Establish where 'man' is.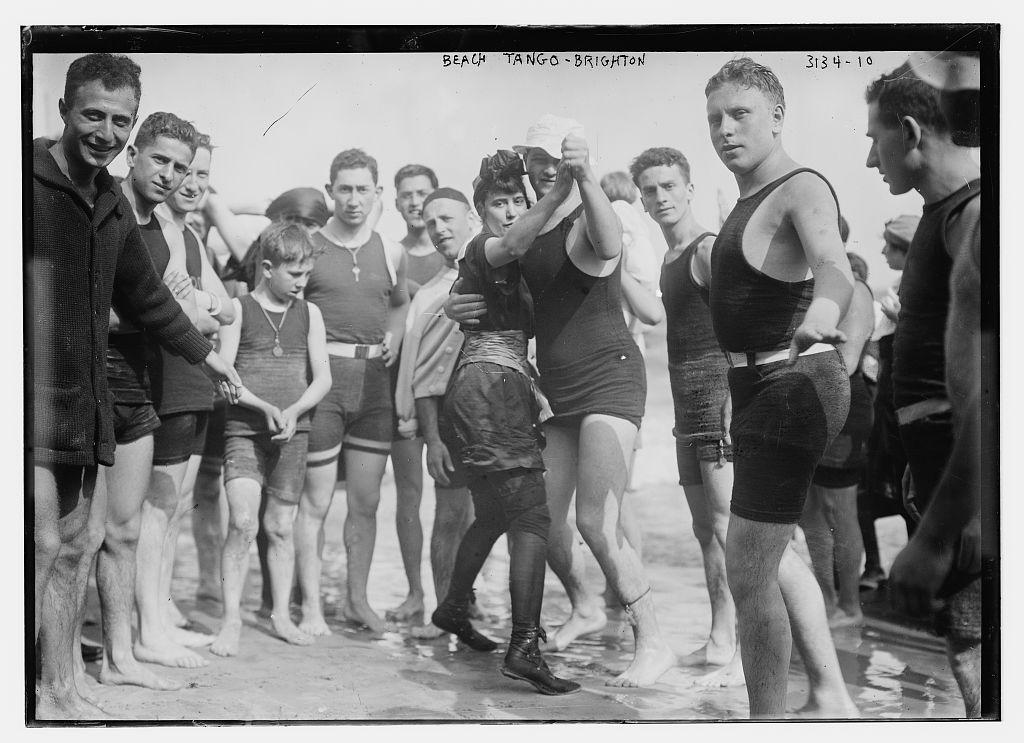
Established at box(379, 160, 480, 617).
